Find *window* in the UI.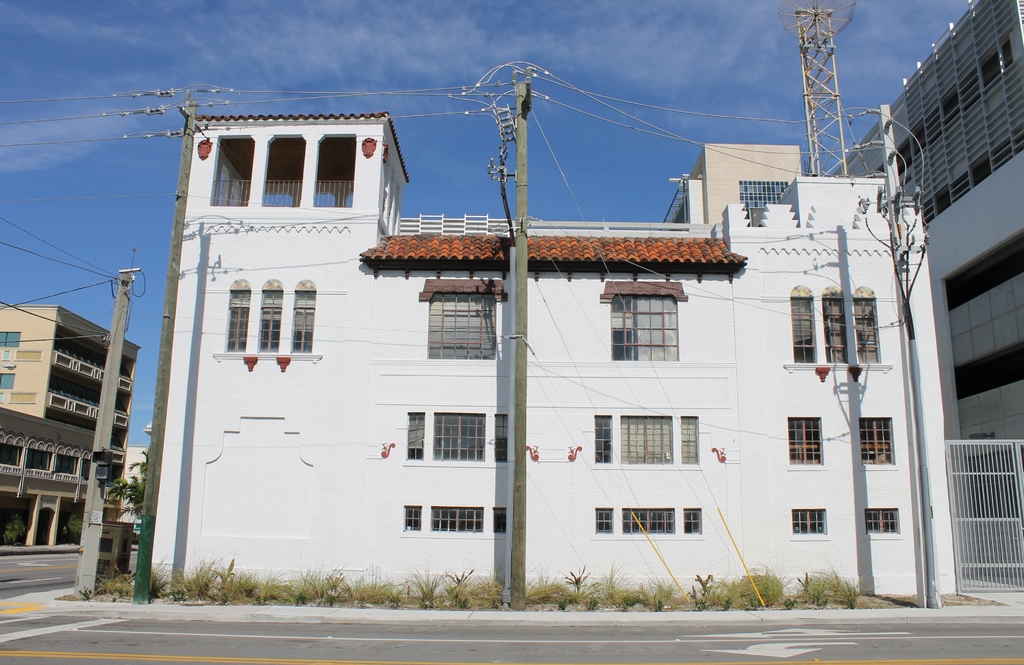
UI element at <box>679,504,710,541</box>.
